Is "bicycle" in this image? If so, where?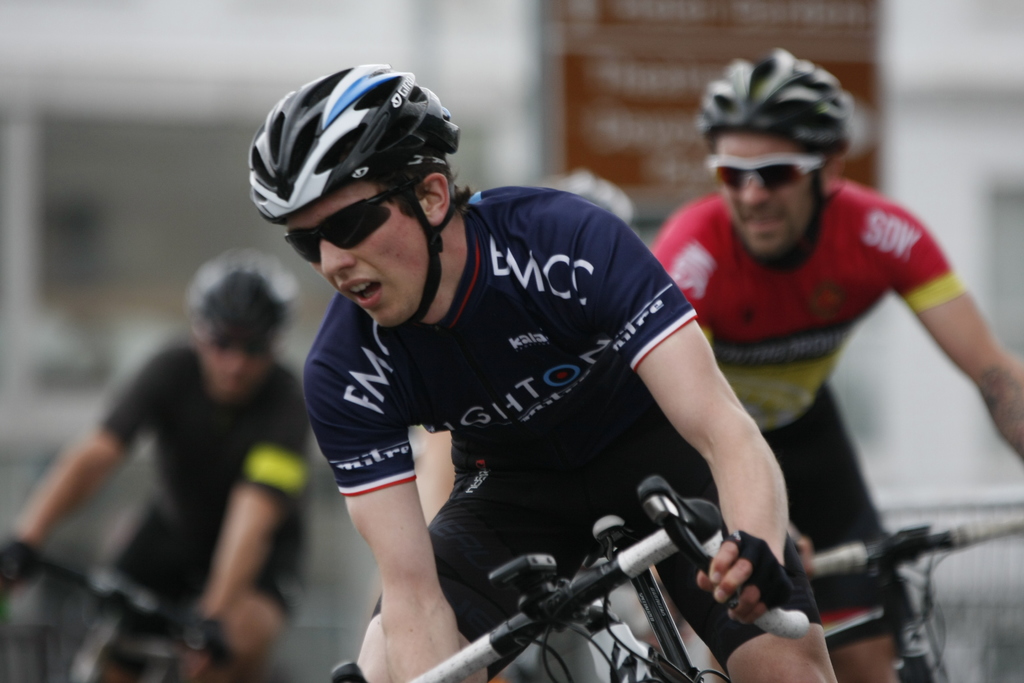
Yes, at 449/452/799/682.
